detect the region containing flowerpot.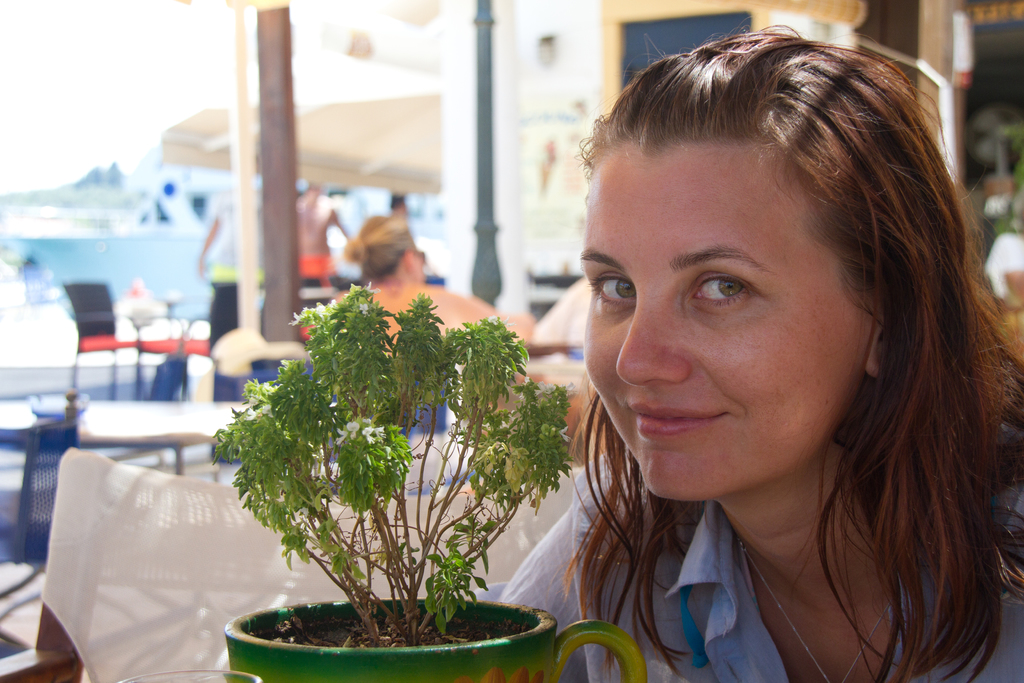
(x1=223, y1=598, x2=647, y2=682).
